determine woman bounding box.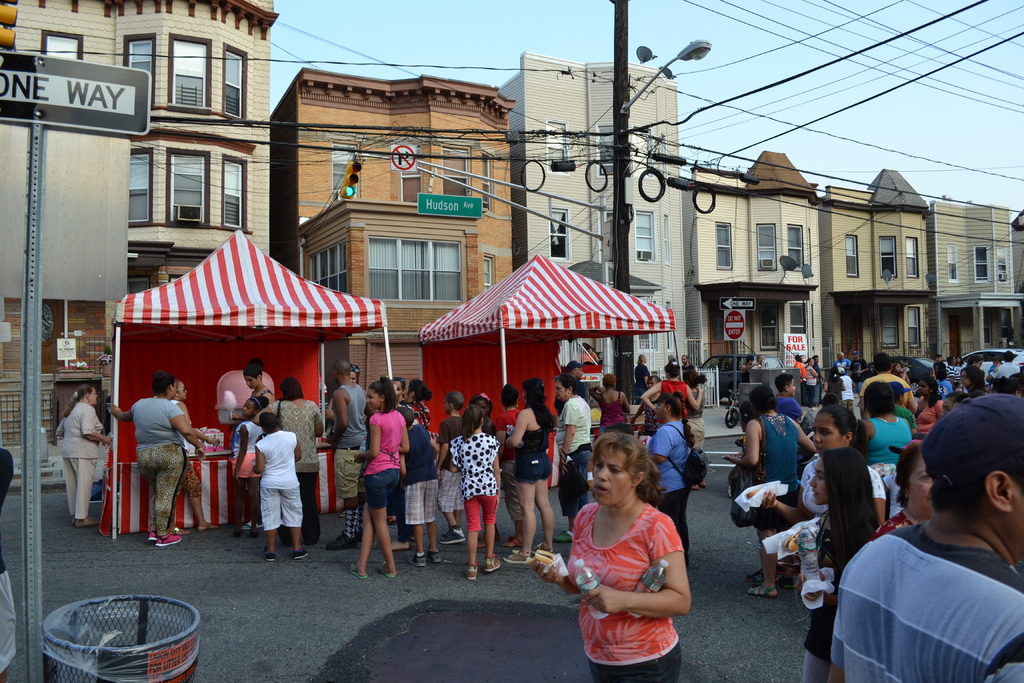
Determined: [left=909, top=375, right=950, bottom=429].
